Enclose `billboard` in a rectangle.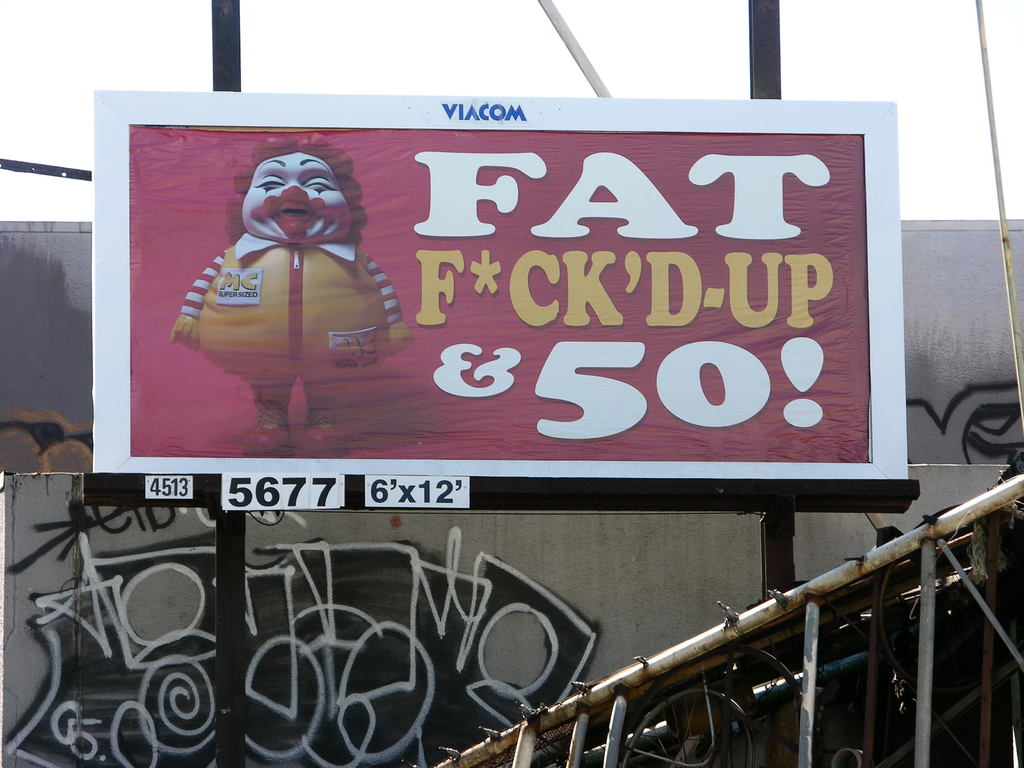
42/76/918/610.
